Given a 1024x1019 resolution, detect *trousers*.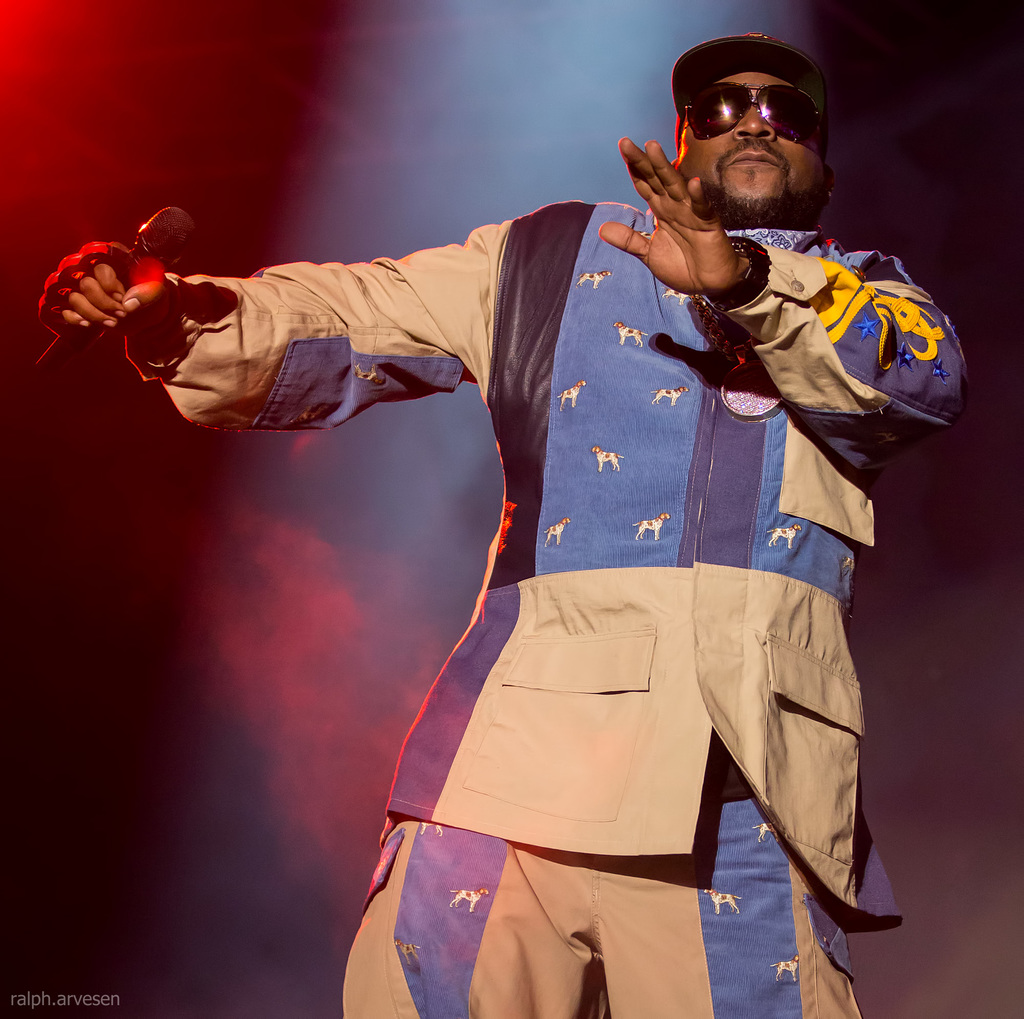
pyautogui.locateOnScreen(340, 734, 866, 1018).
